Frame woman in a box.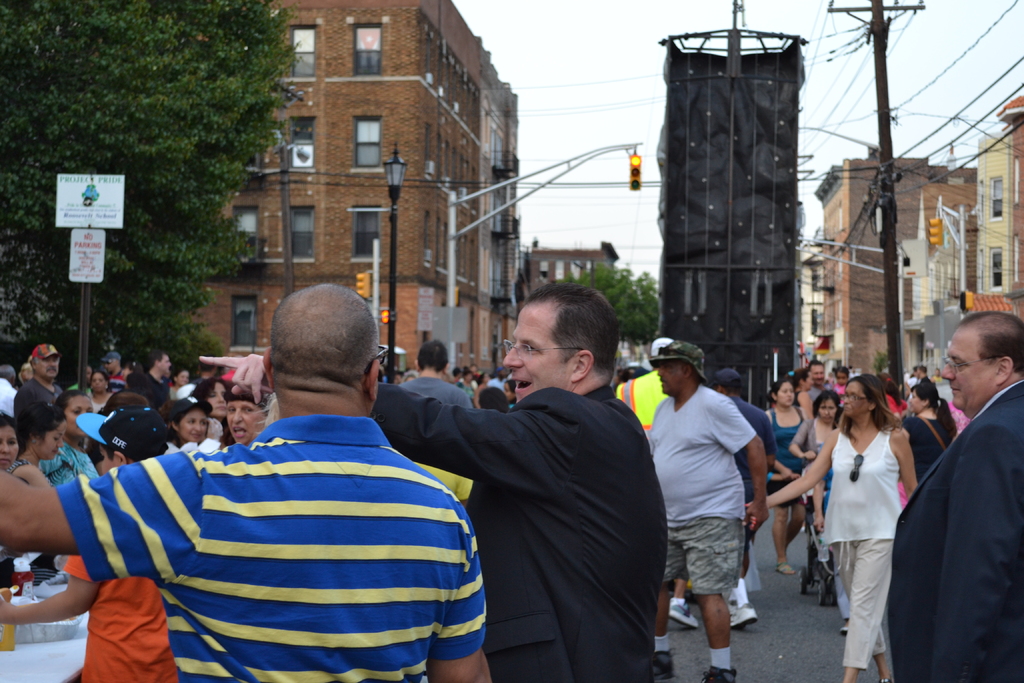
224, 391, 269, 446.
